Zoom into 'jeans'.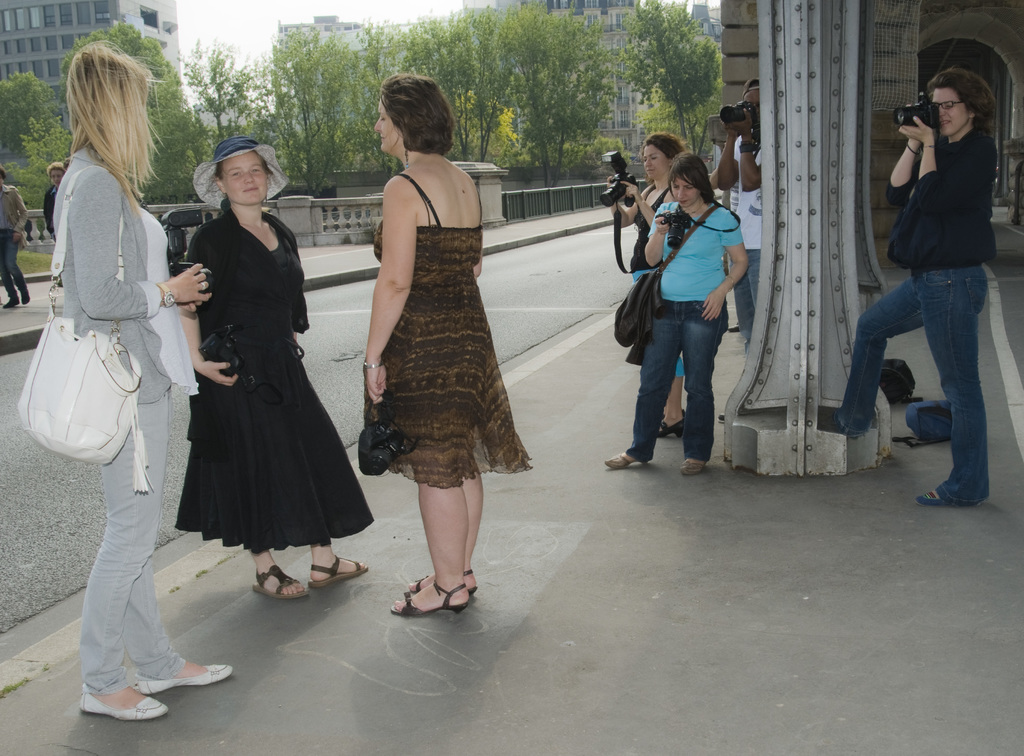
Zoom target: (left=625, top=297, right=729, bottom=466).
